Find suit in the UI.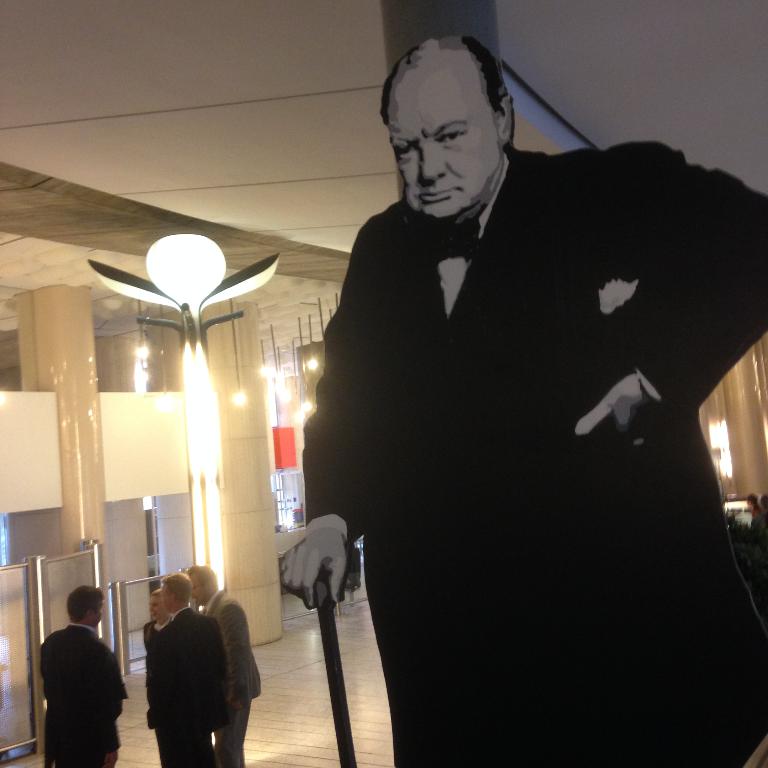
UI element at [x1=164, y1=603, x2=230, y2=767].
